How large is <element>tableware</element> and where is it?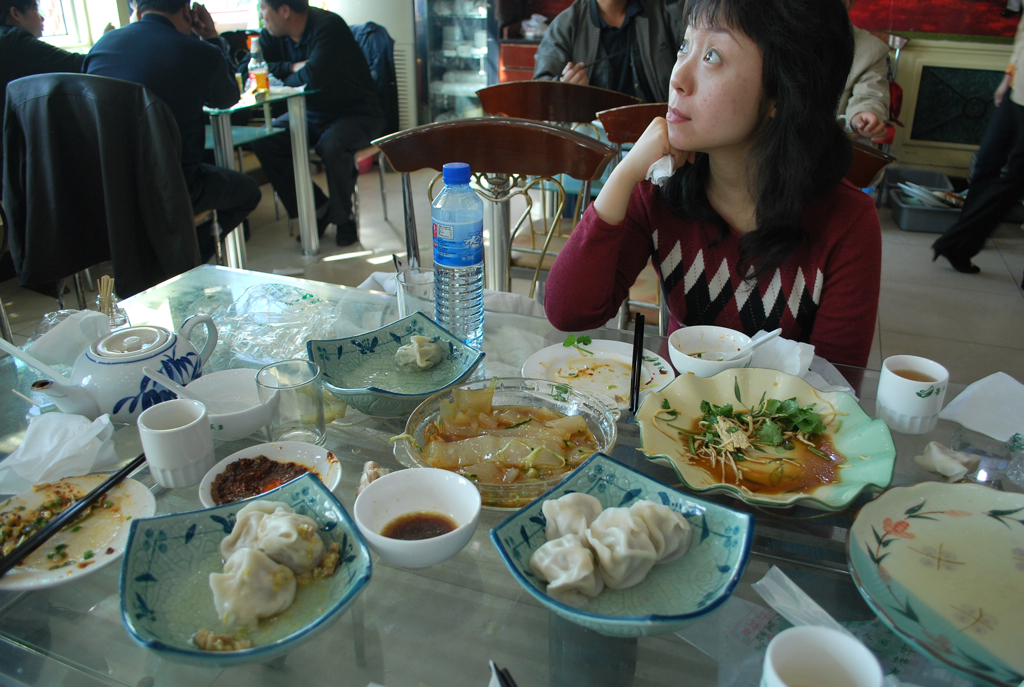
Bounding box: rect(126, 401, 210, 503).
